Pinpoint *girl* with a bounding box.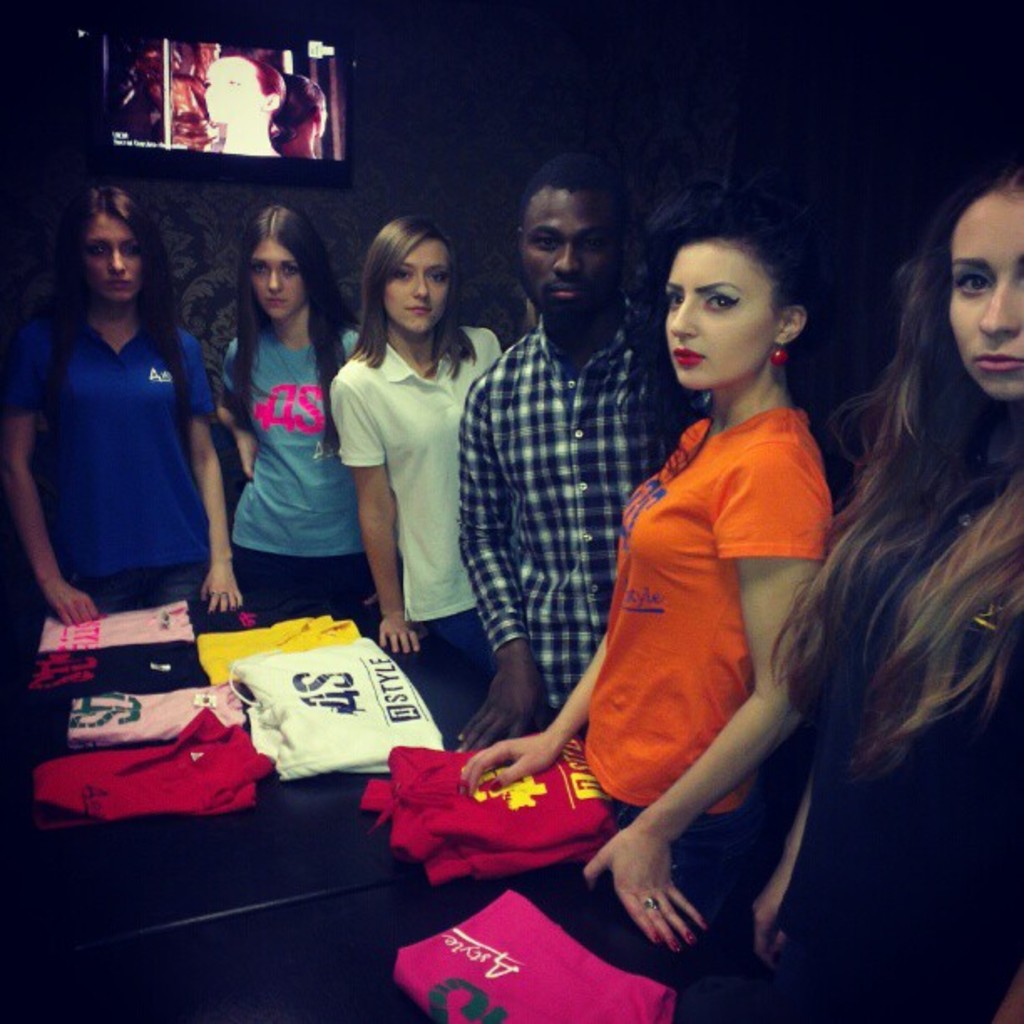
Rect(0, 184, 243, 627).
